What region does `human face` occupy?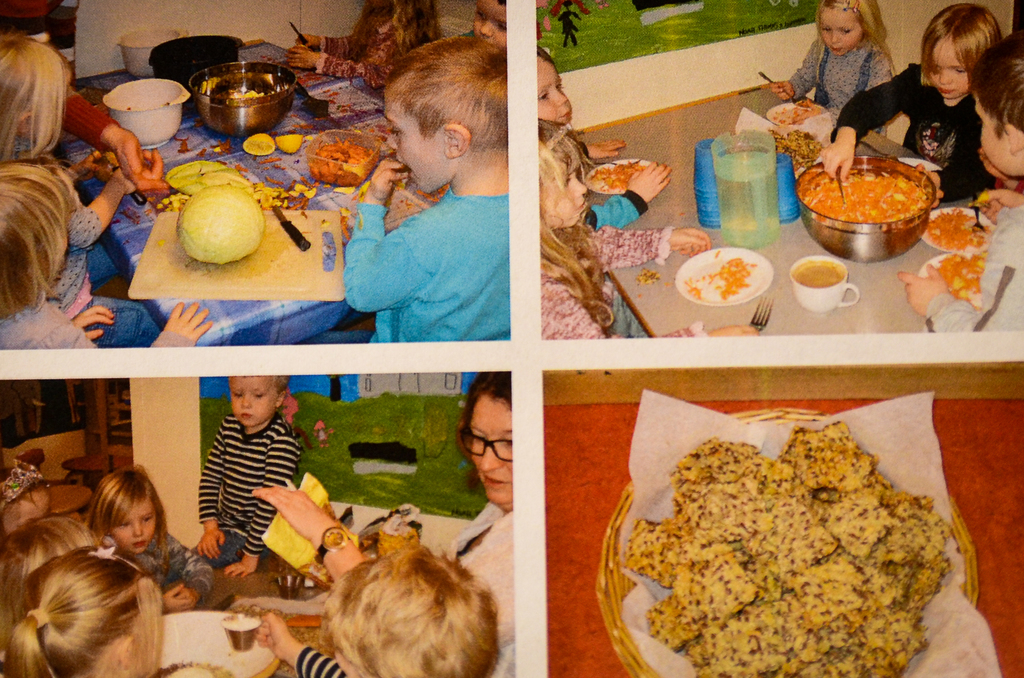
(537,54,570,121).
